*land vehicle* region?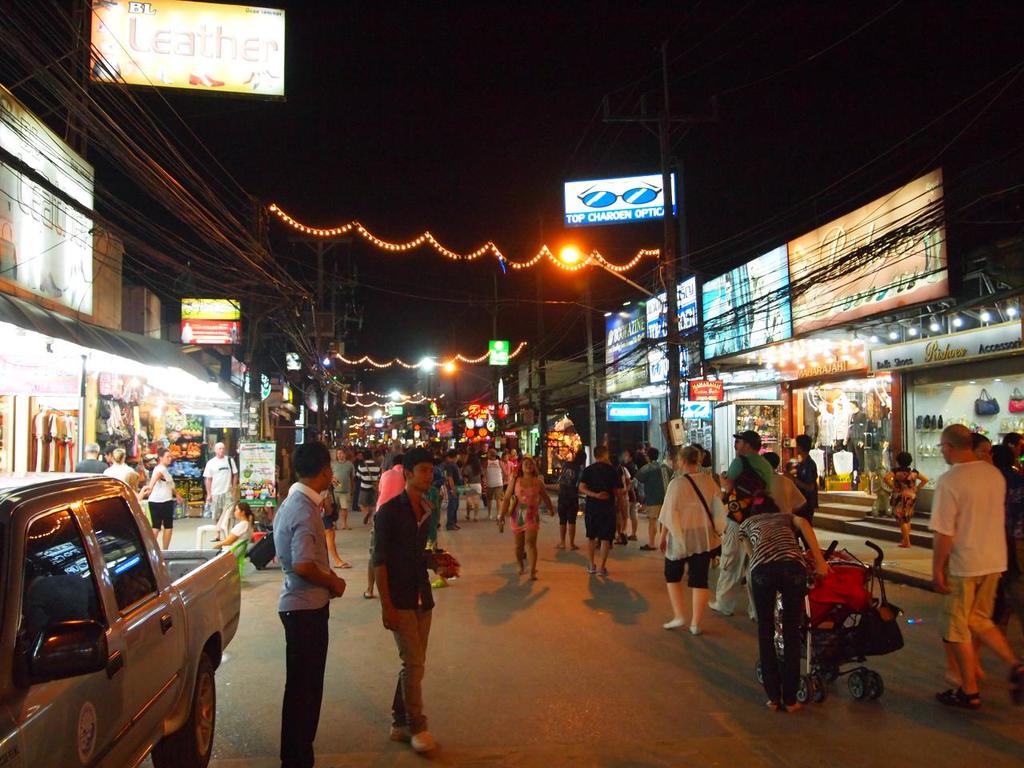
select_region(0, 469, 241, 767)
